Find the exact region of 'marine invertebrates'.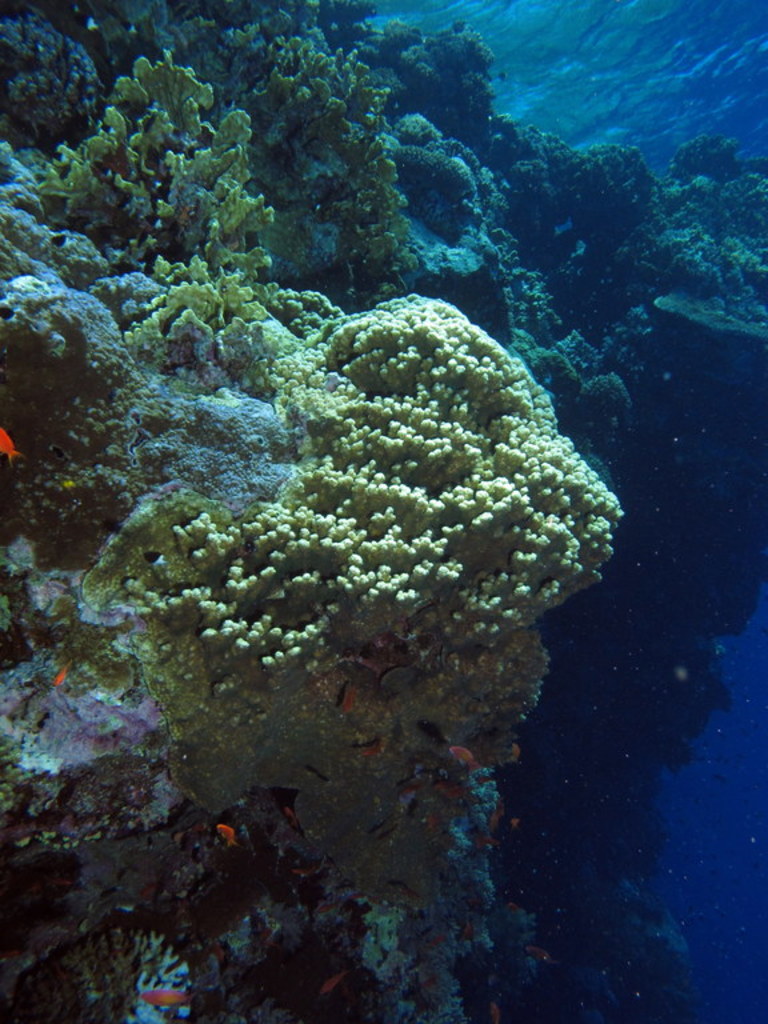
Exact region: box(45, 233, 641, 967).
